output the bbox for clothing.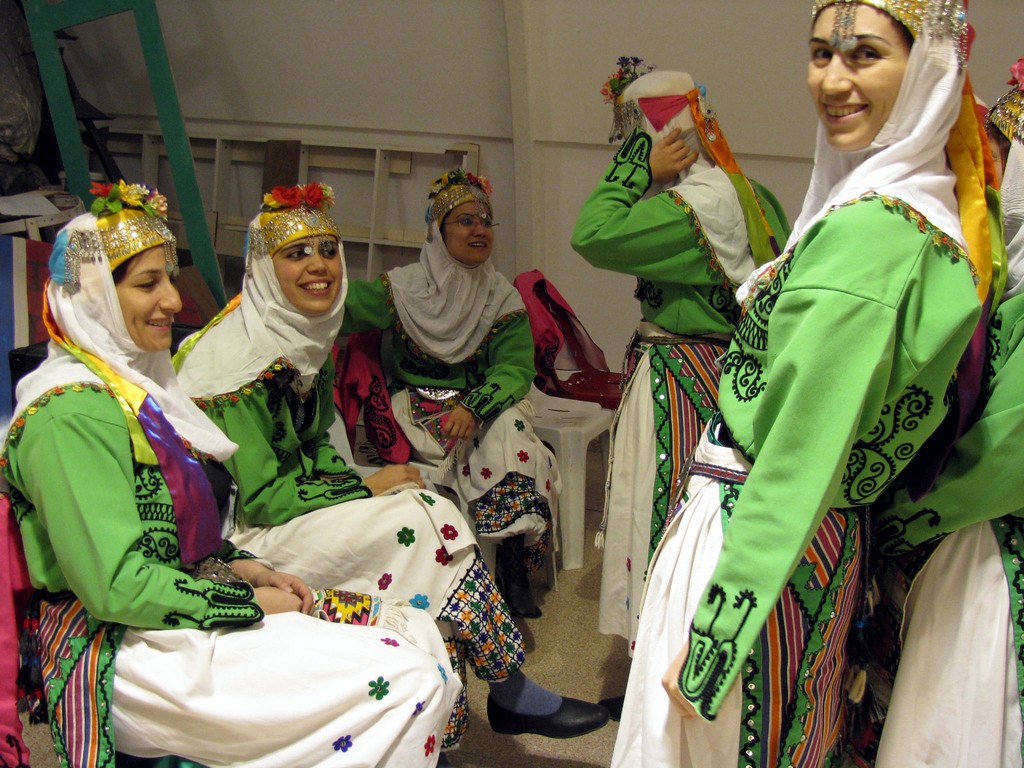
617, 0, 1003, 762.
